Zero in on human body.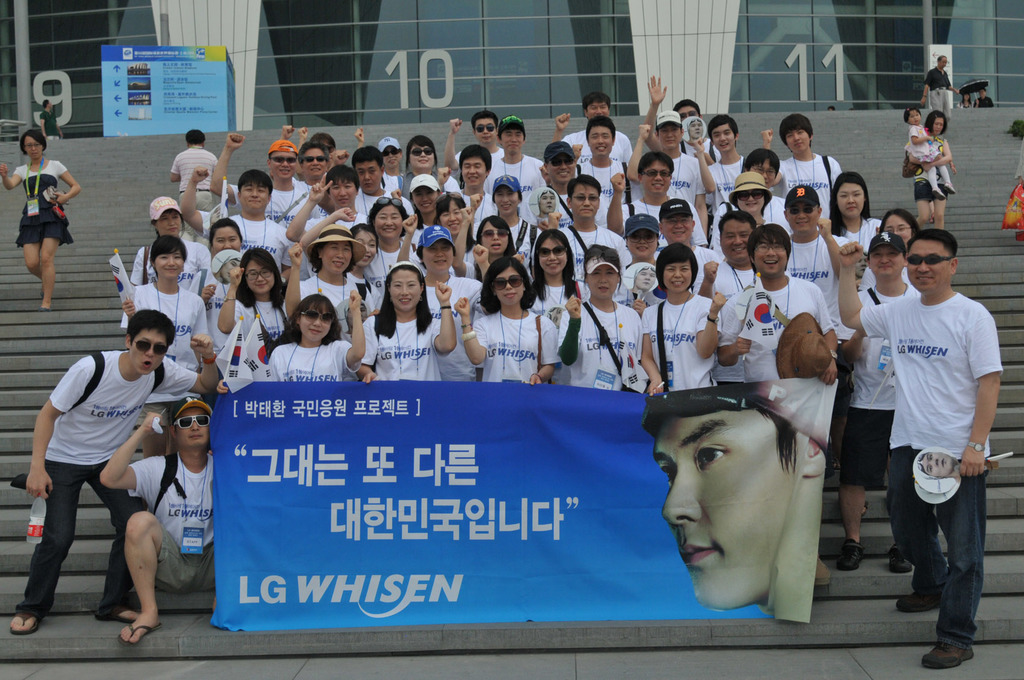
Zeroed in: region(716, 218, 846, 383).
